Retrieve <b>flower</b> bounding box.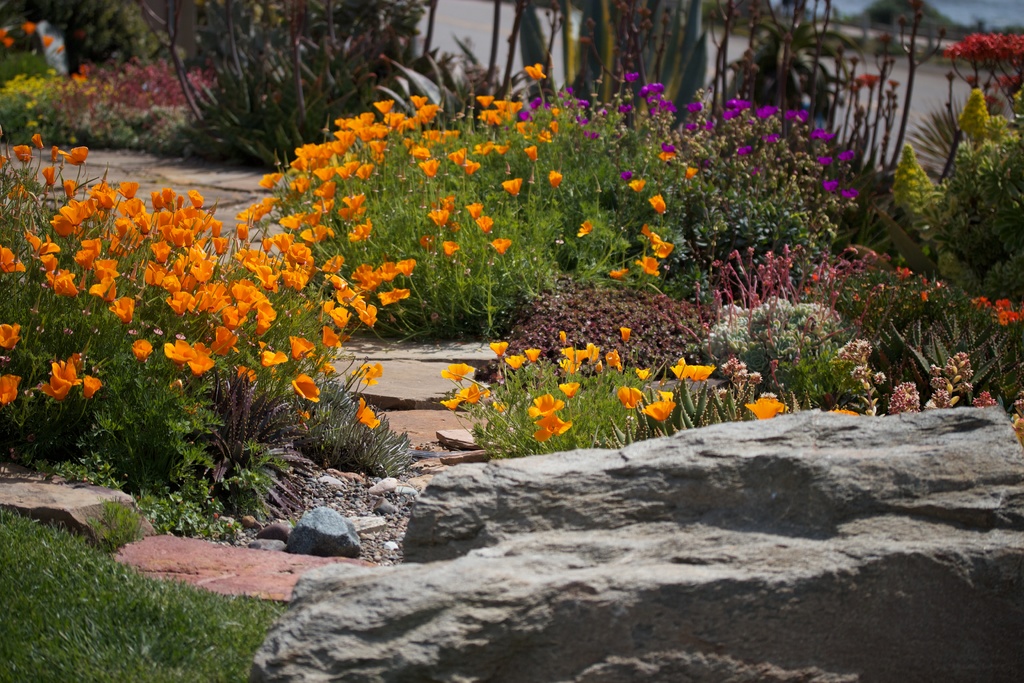
Bounding box: <region>858, 379, 875, 394</region>.
